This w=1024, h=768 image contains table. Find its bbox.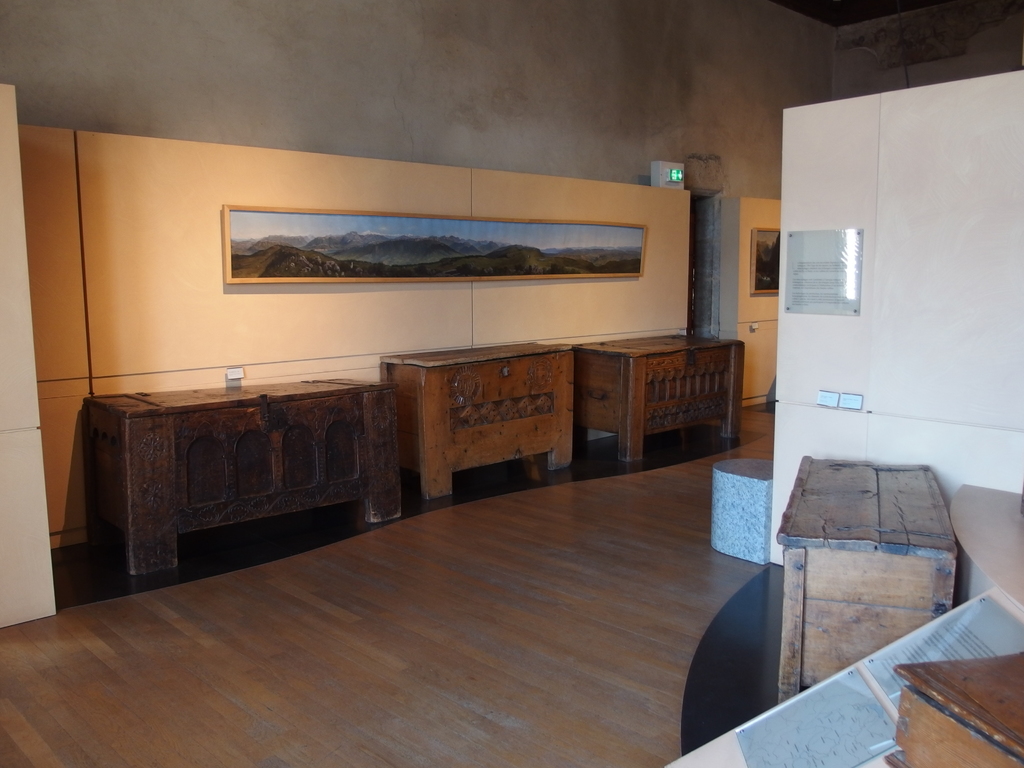
365/343/608/500.
